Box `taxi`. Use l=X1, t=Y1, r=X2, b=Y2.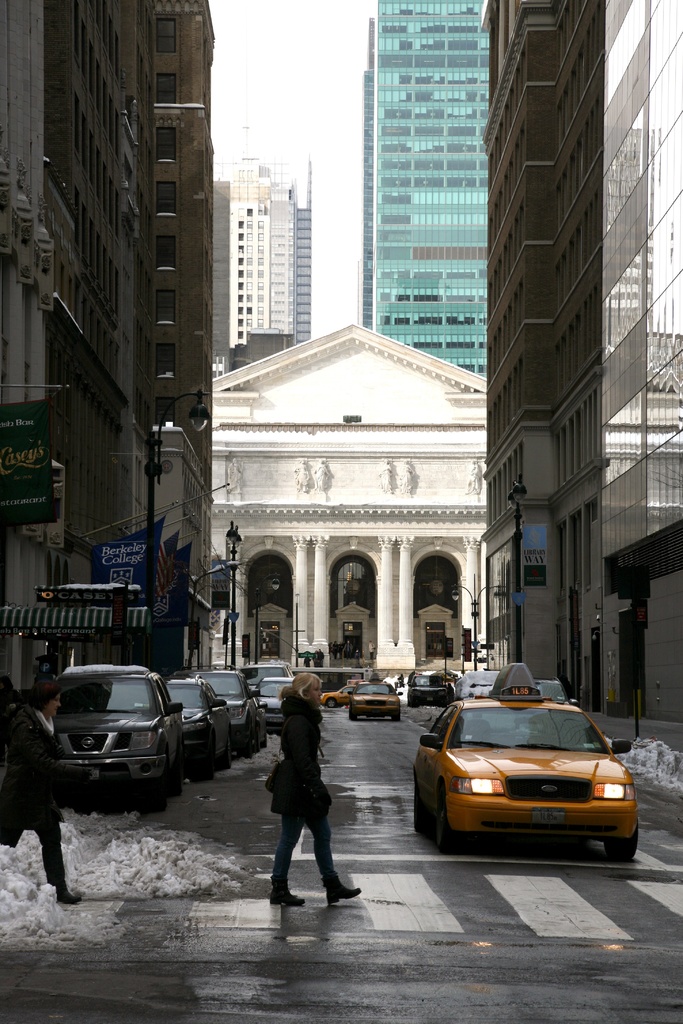
l=318, t=683, r=356, b=707.
